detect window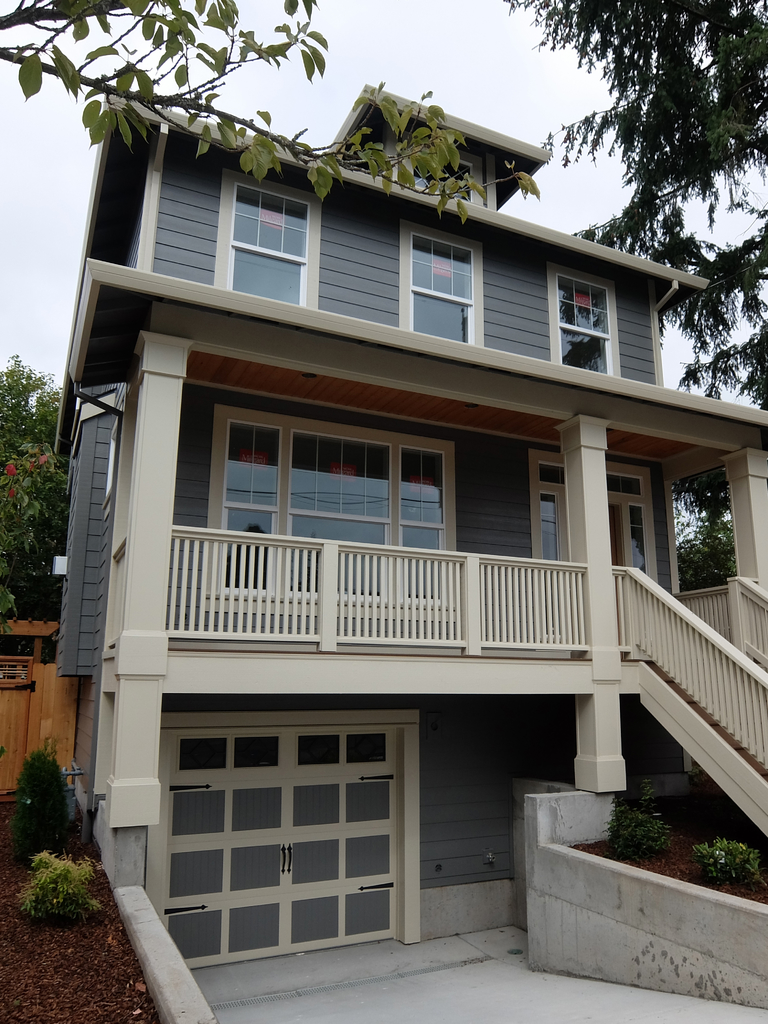
(left=408, top=148, right=479, bottom=209)
